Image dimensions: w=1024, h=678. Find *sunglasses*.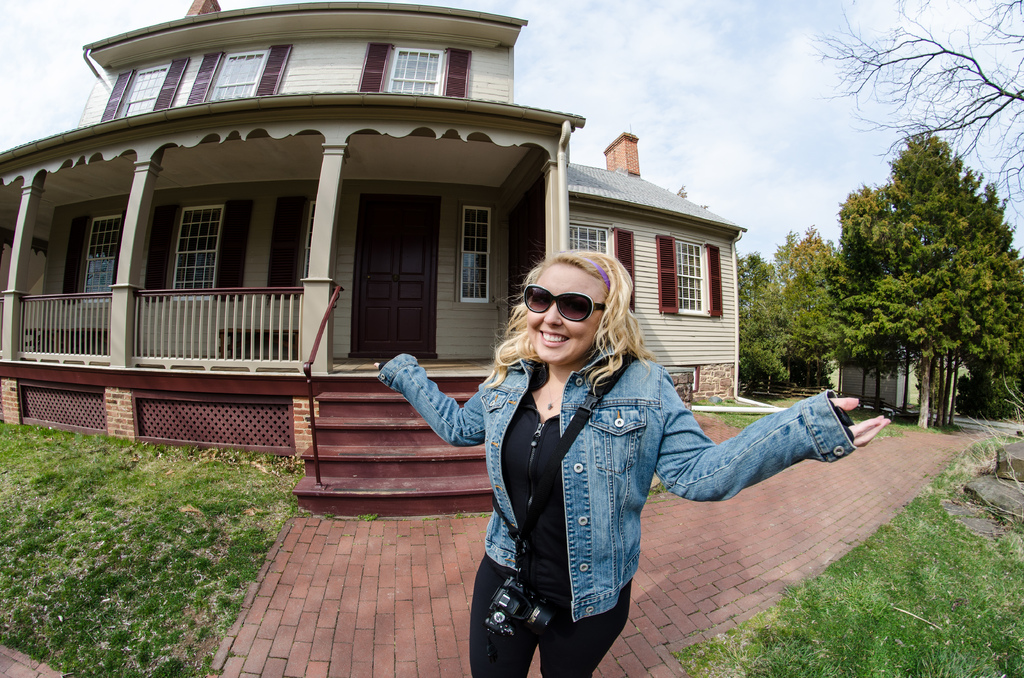
left=519, top=278, right=613, bottom=327.
